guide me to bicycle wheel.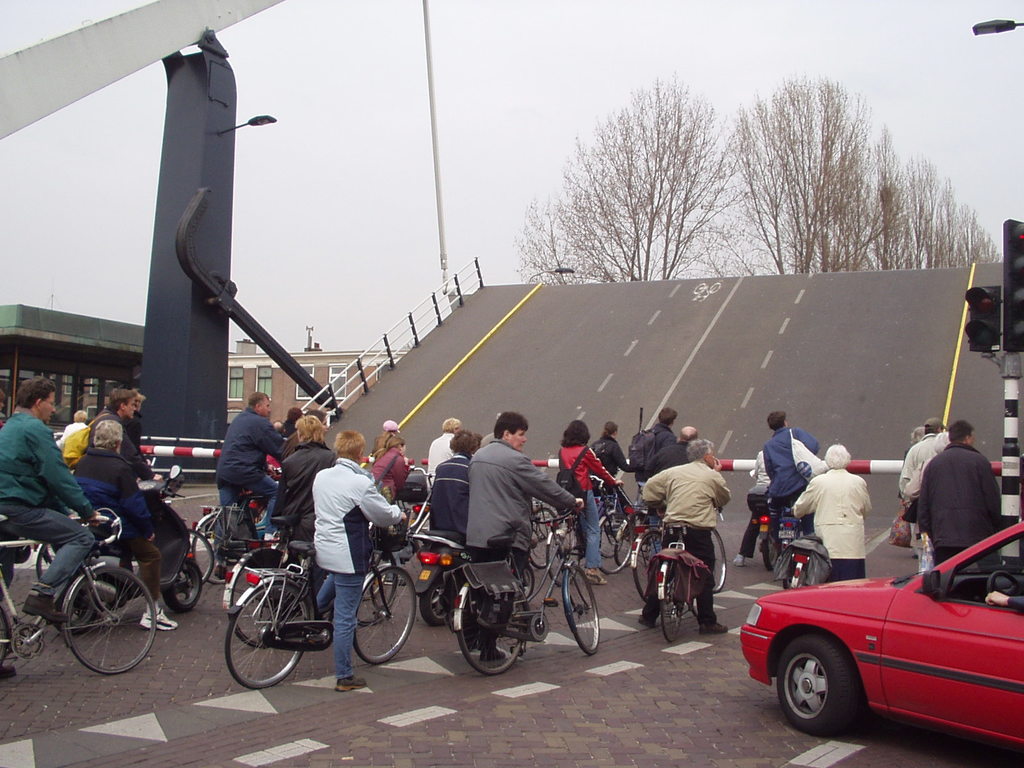
Guidance: locate(60, 578, 142, 673).
